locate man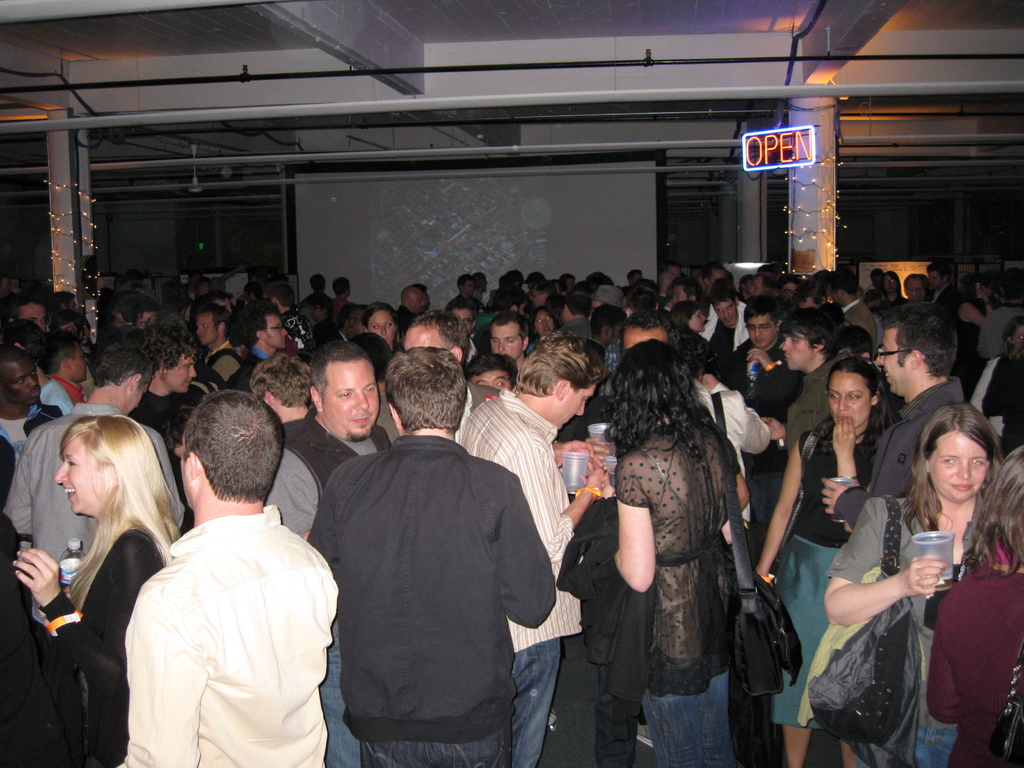
crop(902, 273, 932, 318)
